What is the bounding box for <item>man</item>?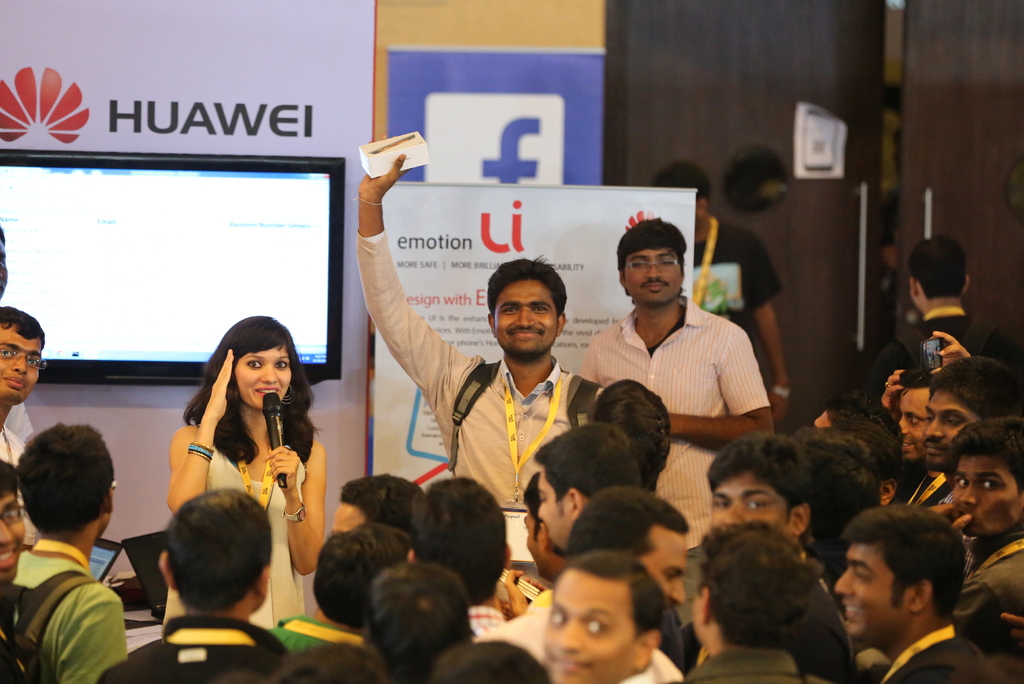
crop(664, 522, 822, 683).
